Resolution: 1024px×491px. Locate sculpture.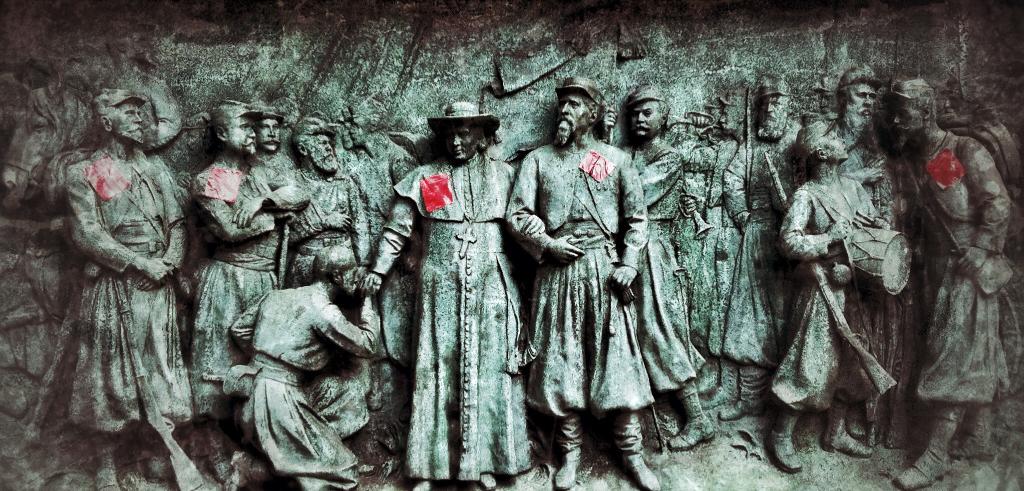
622,83,717,453.
